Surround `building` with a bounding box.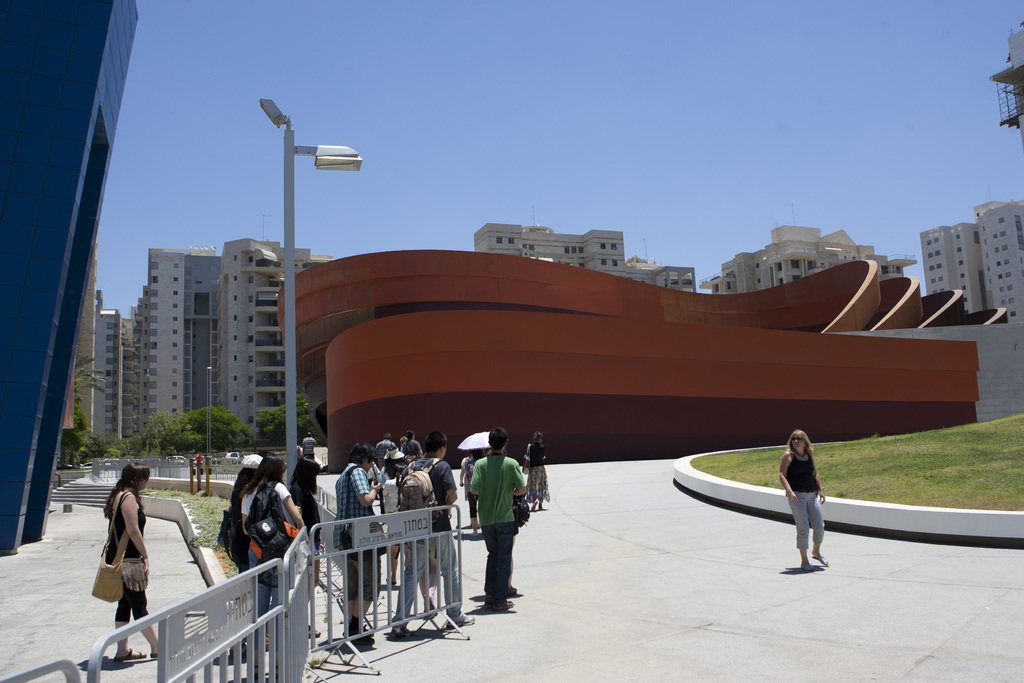
977, 203, 1022, 324.
